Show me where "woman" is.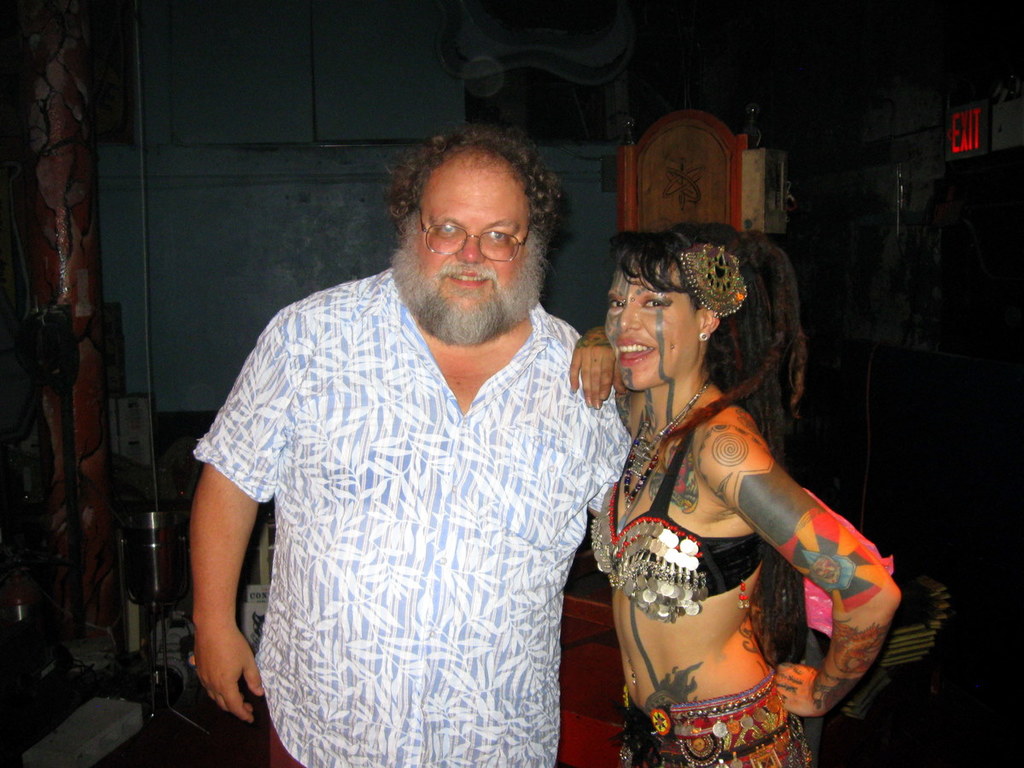
"woman" is at <region>588, 230, 889, 767</region>.
